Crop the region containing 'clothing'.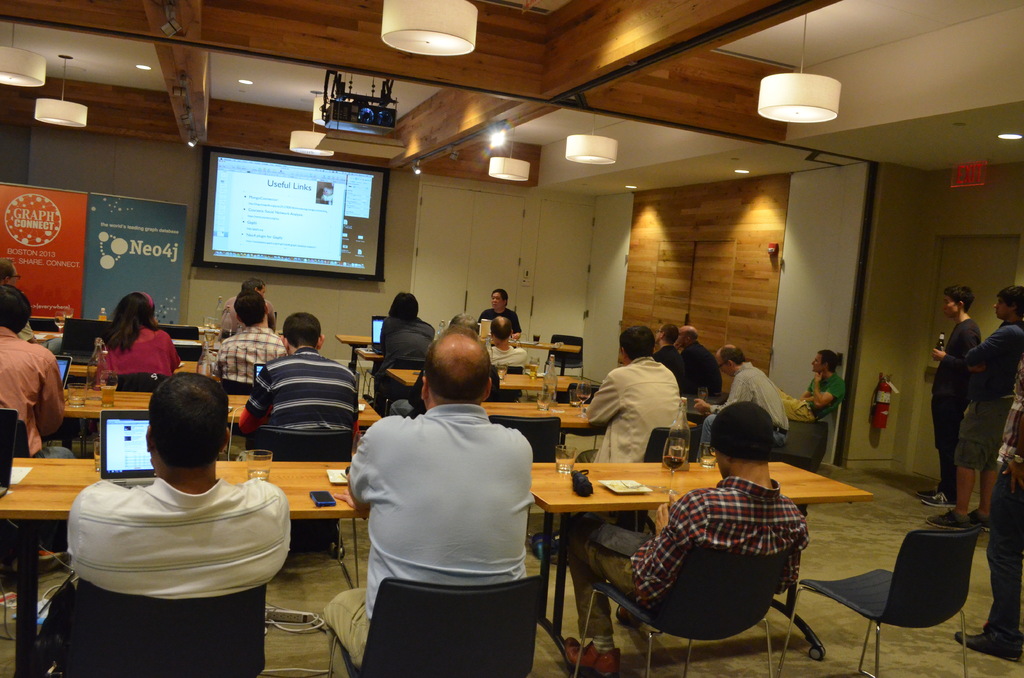
Crop region: BBox(21, 314, 37, 343).
